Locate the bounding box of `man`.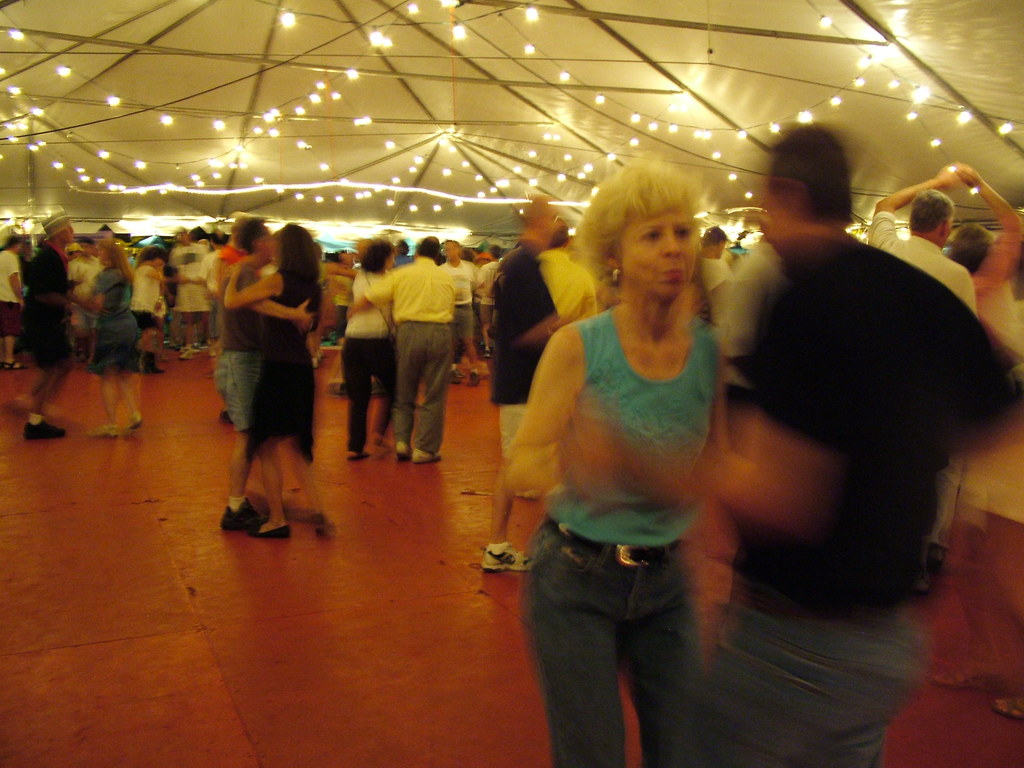
Bounding box: 695, 227, 737, 300.
